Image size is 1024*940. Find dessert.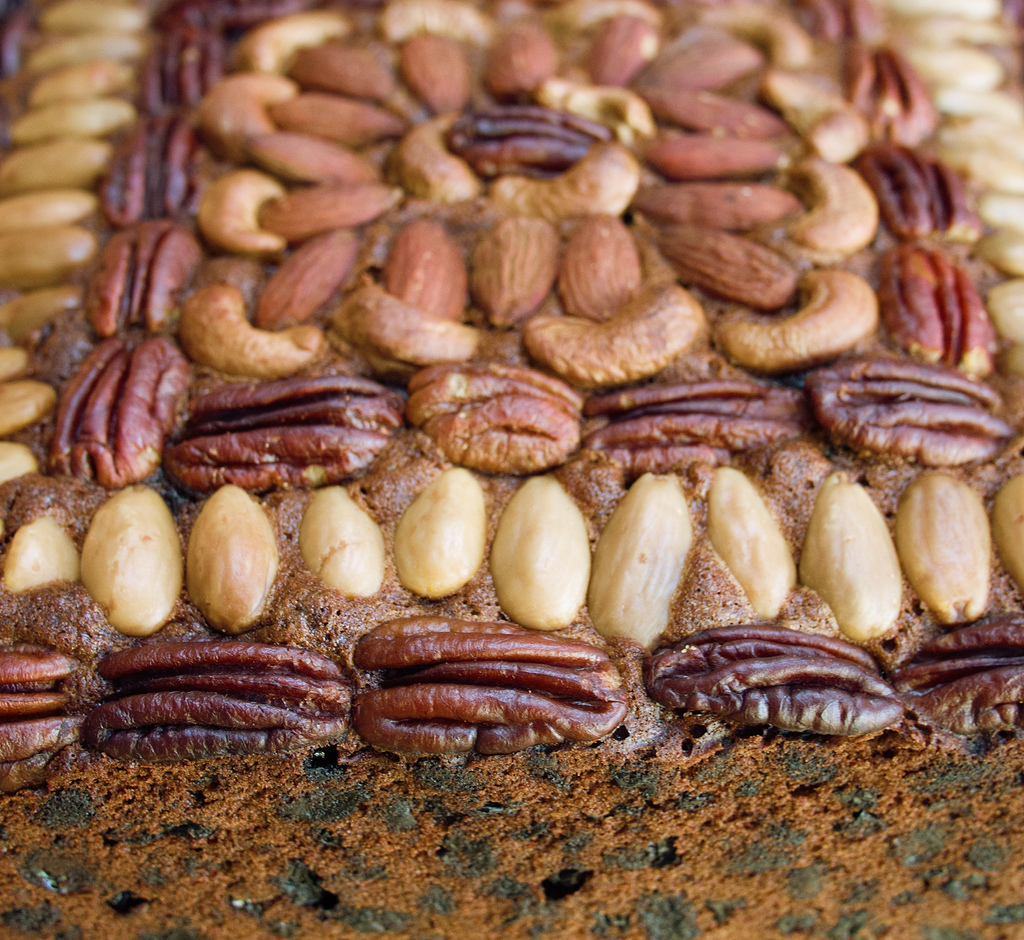
176/423/383/482.
